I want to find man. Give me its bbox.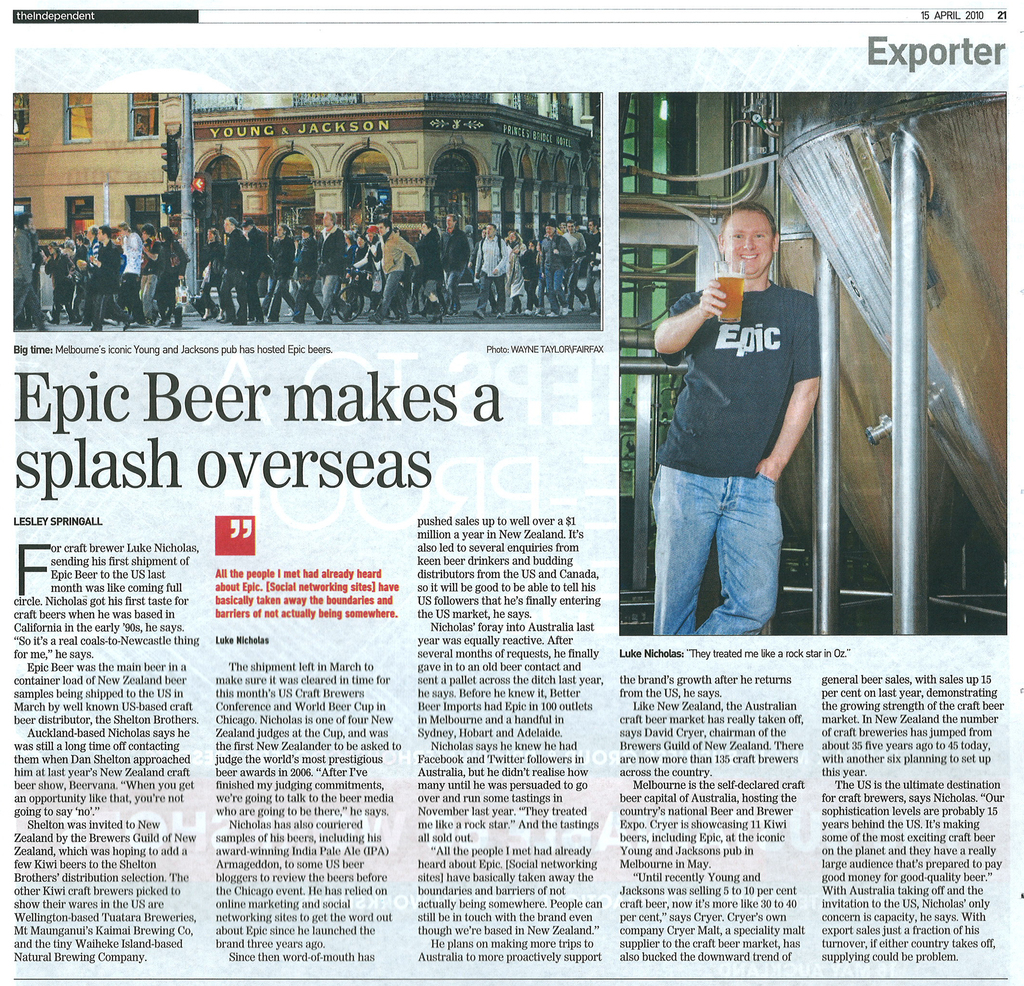
l=136, t=221, r=166, b=329.
